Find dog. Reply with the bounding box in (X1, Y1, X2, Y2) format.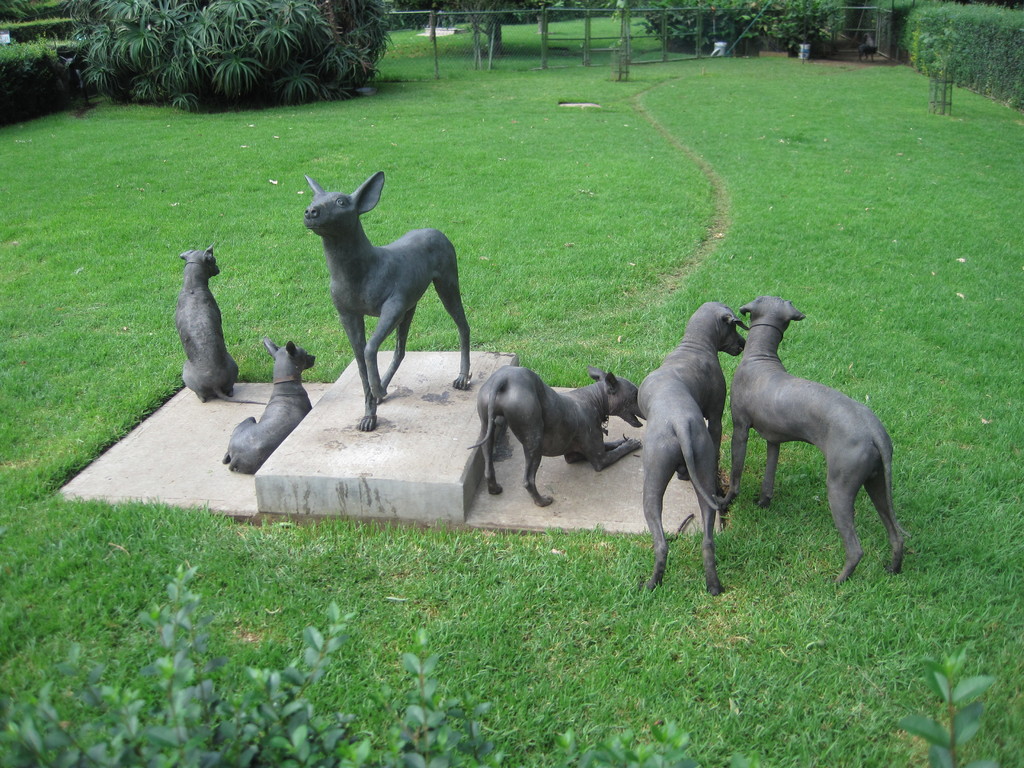
(724, 294, 908, 586).
